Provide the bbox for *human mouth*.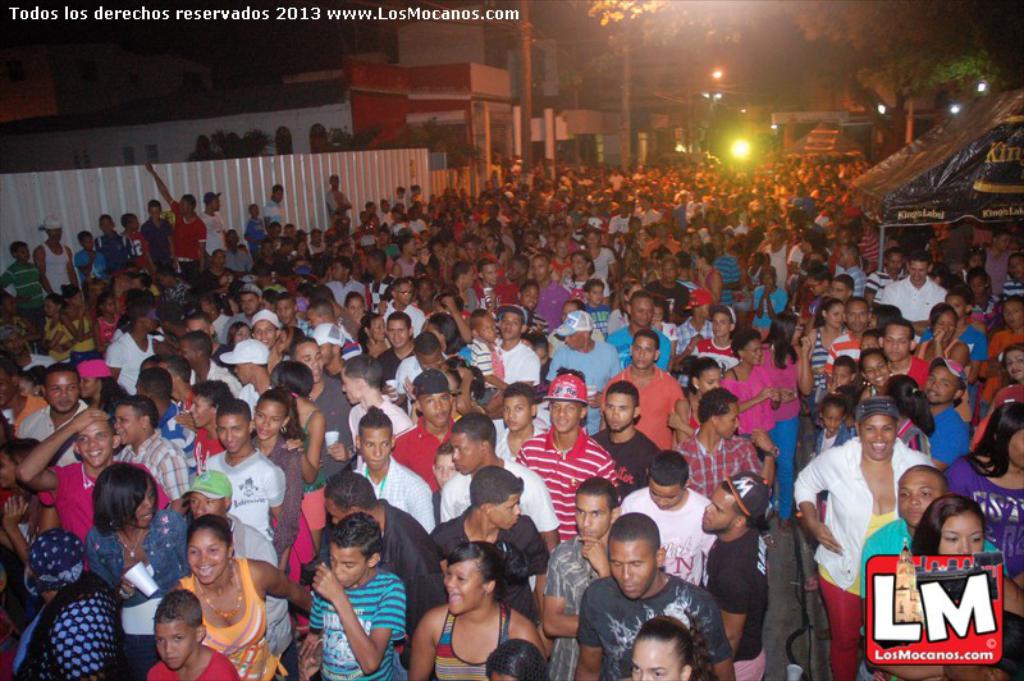
bbox=(87, 449, 104, 457).
